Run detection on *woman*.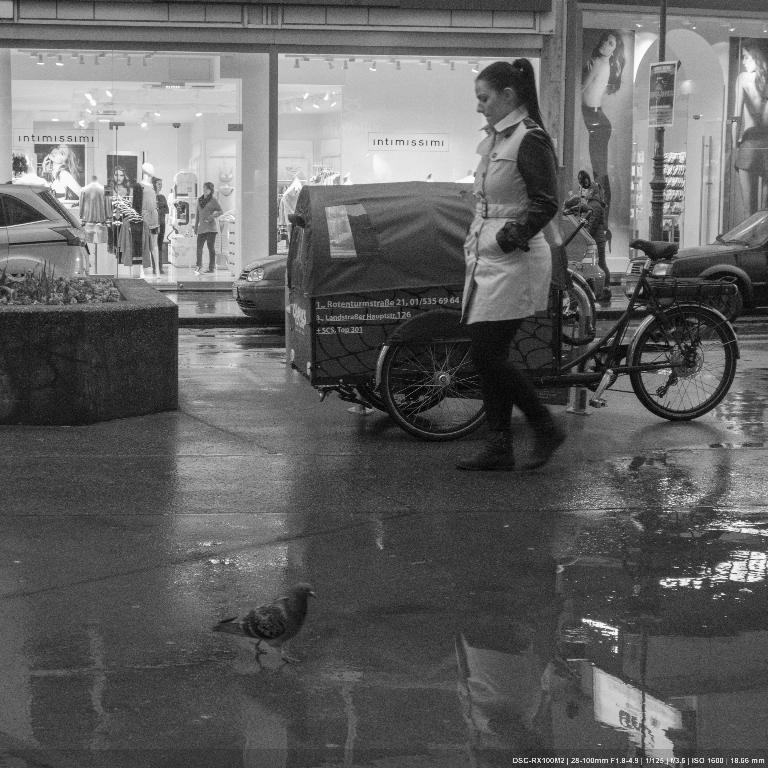
Result: locate(194, 179, 223, 269).
